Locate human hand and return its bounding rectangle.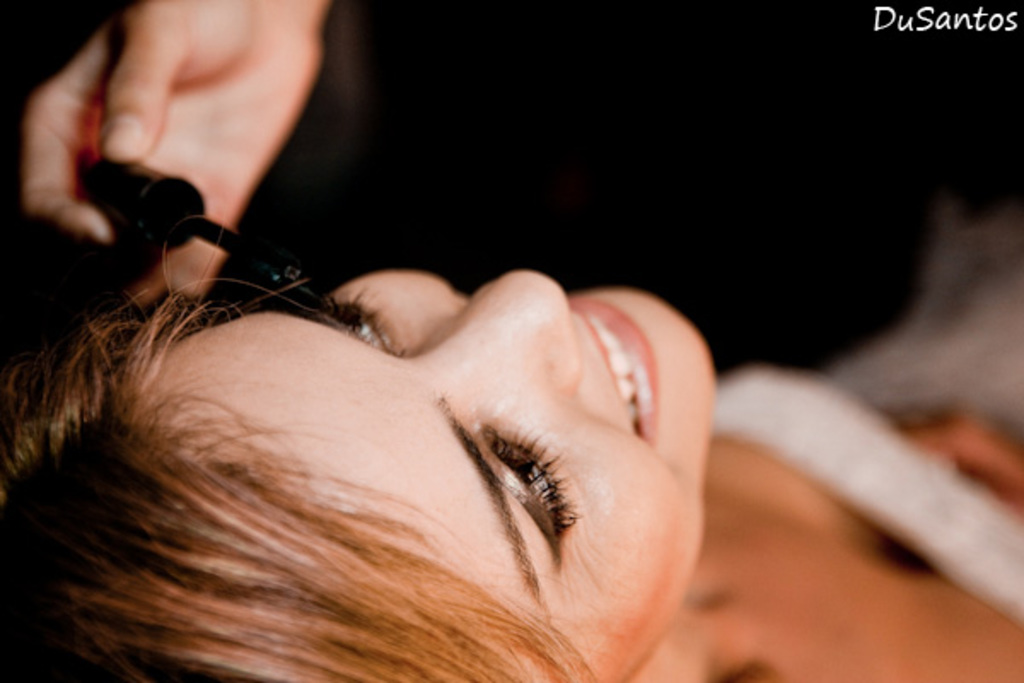
left=879, top=403, right=1022, bottom=516.
